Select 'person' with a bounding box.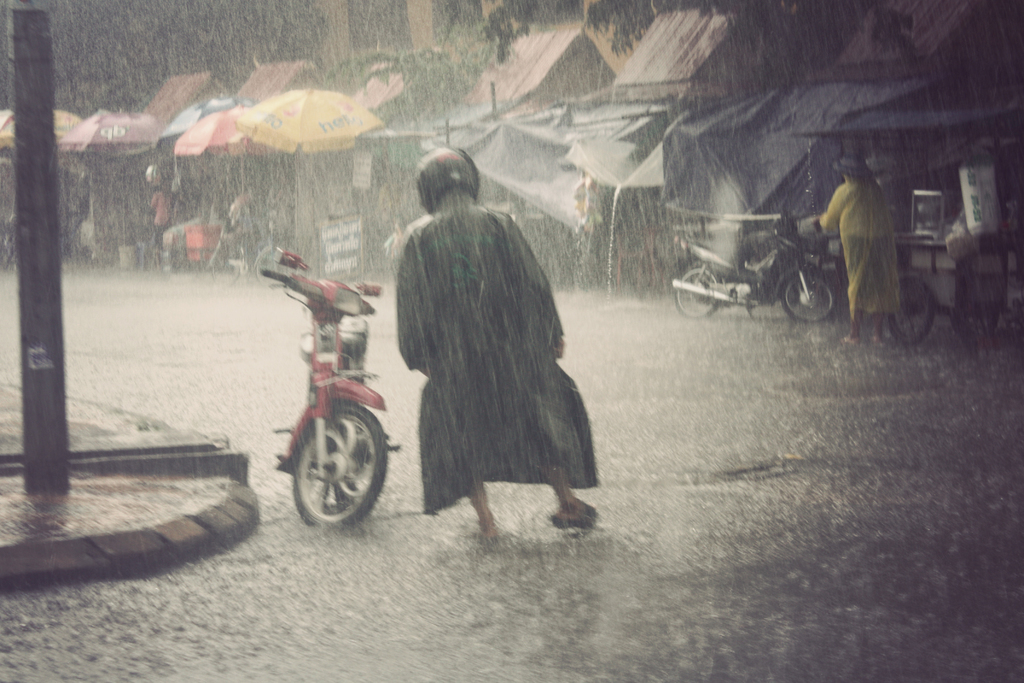
pyautogui.locateOnScreen(396, 145, 605, 548).
